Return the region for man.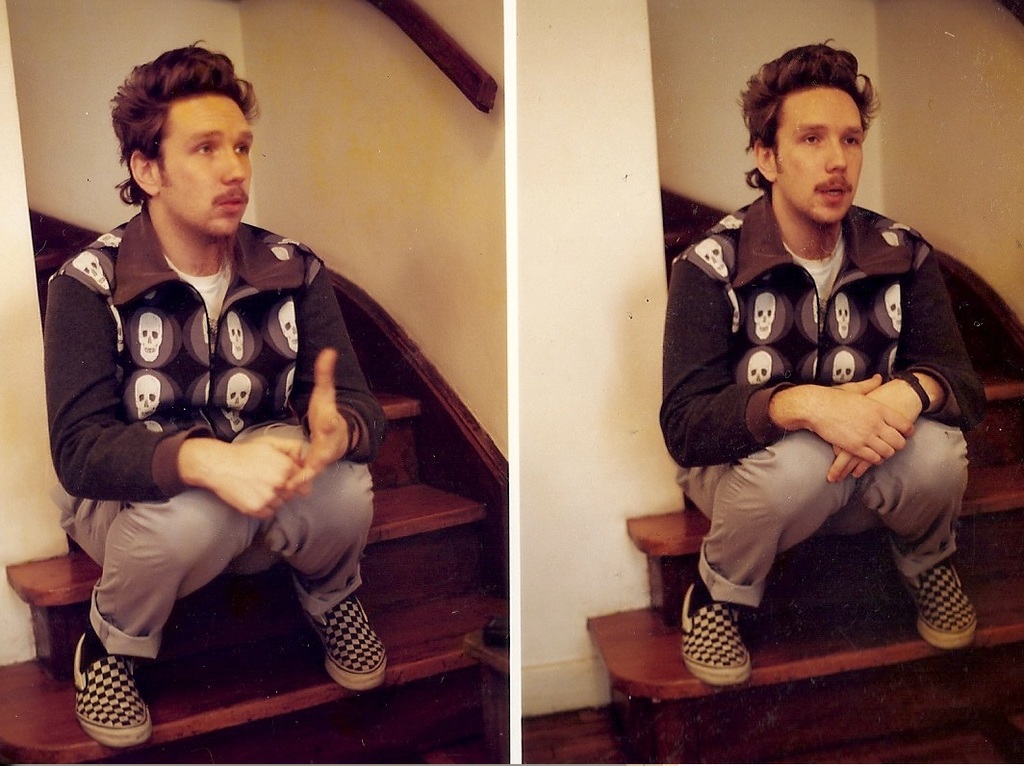
(x1=654, y1=39, x2=991, y2=688).
